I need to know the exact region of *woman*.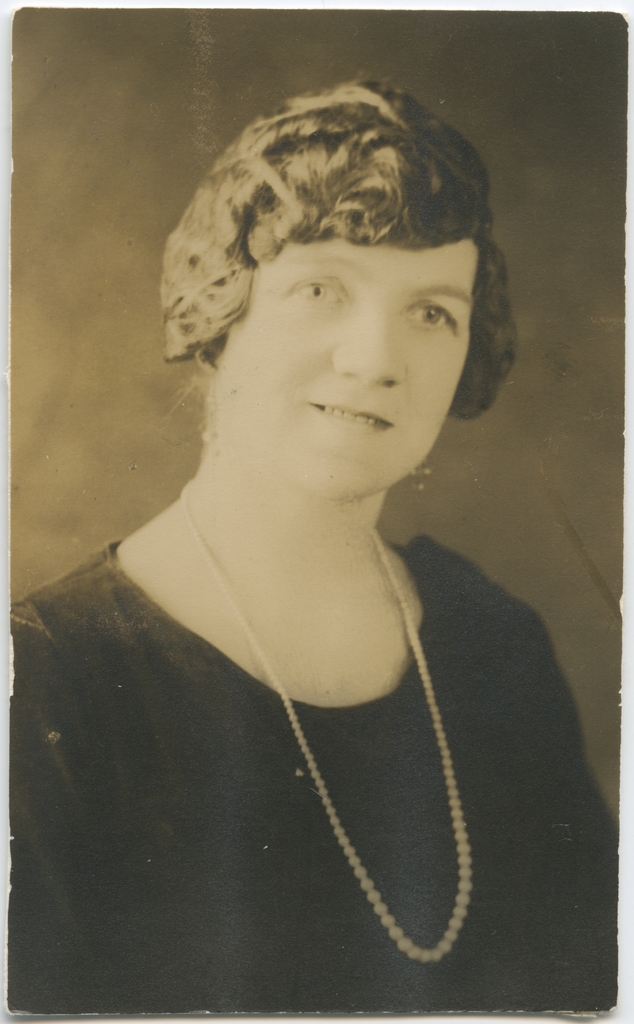
Region: box(74, 92, 574, 986).
